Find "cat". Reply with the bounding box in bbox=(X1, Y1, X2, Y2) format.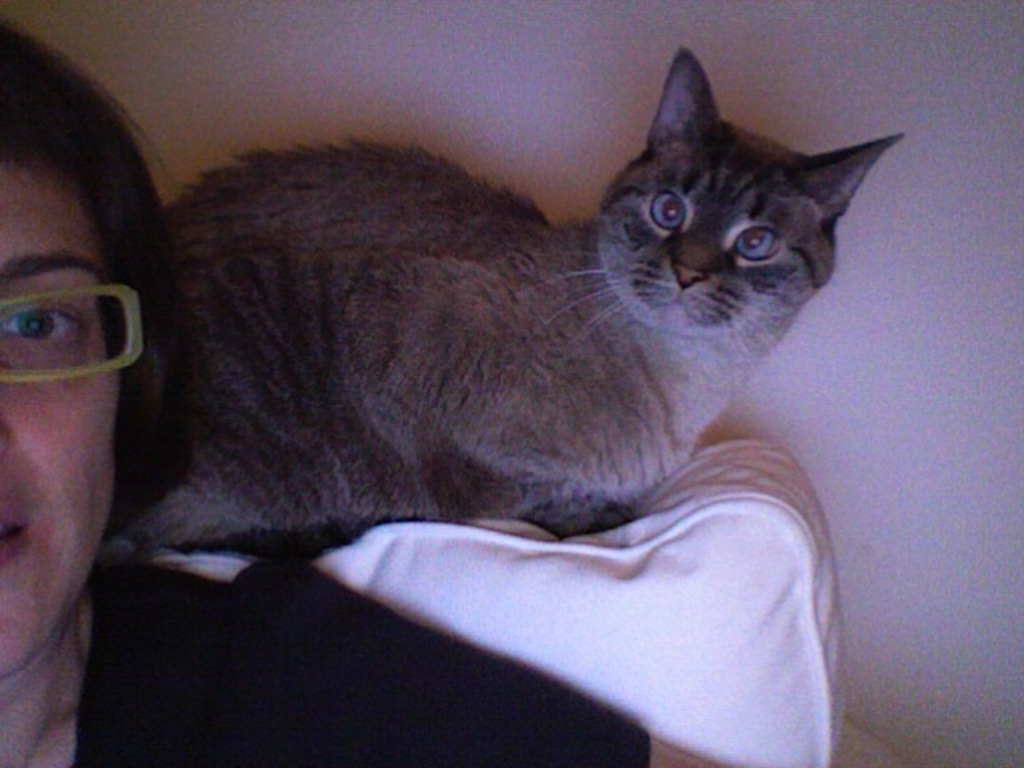
bbox=(117, 37, 904, 618).
